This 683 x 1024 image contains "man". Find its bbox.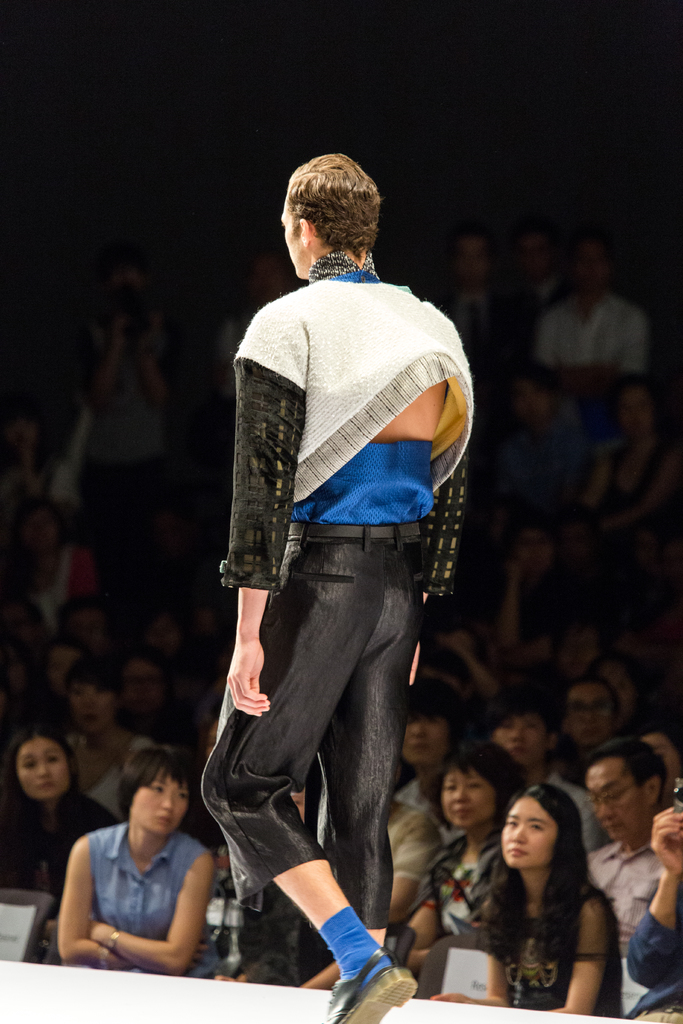
x1=190, y1=159, x2=494, y2=1011.
